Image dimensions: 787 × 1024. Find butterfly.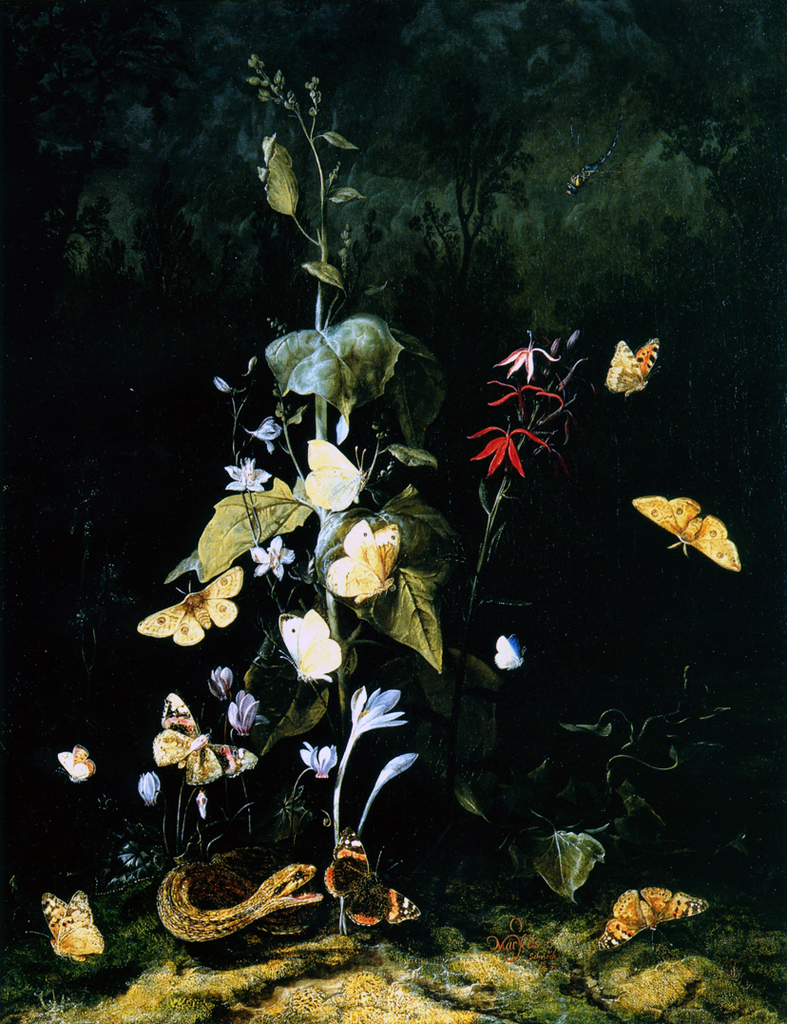
detection(151, 691, 259, 784).
